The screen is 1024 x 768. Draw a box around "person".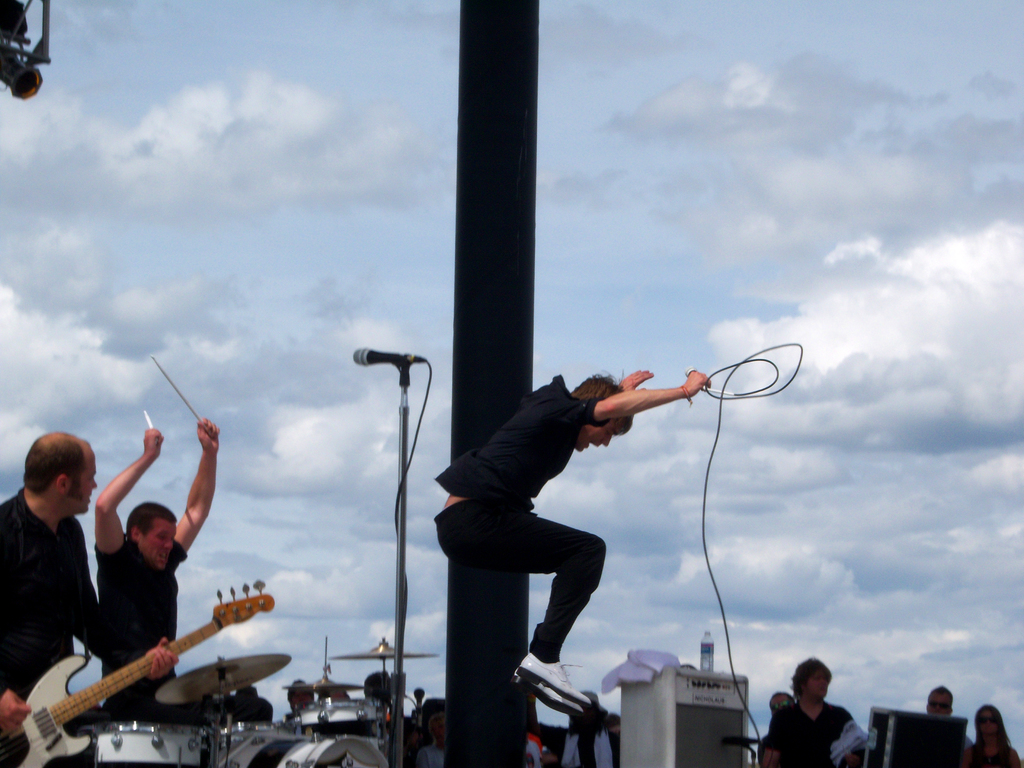
<box>757,658,863,767</box>.
